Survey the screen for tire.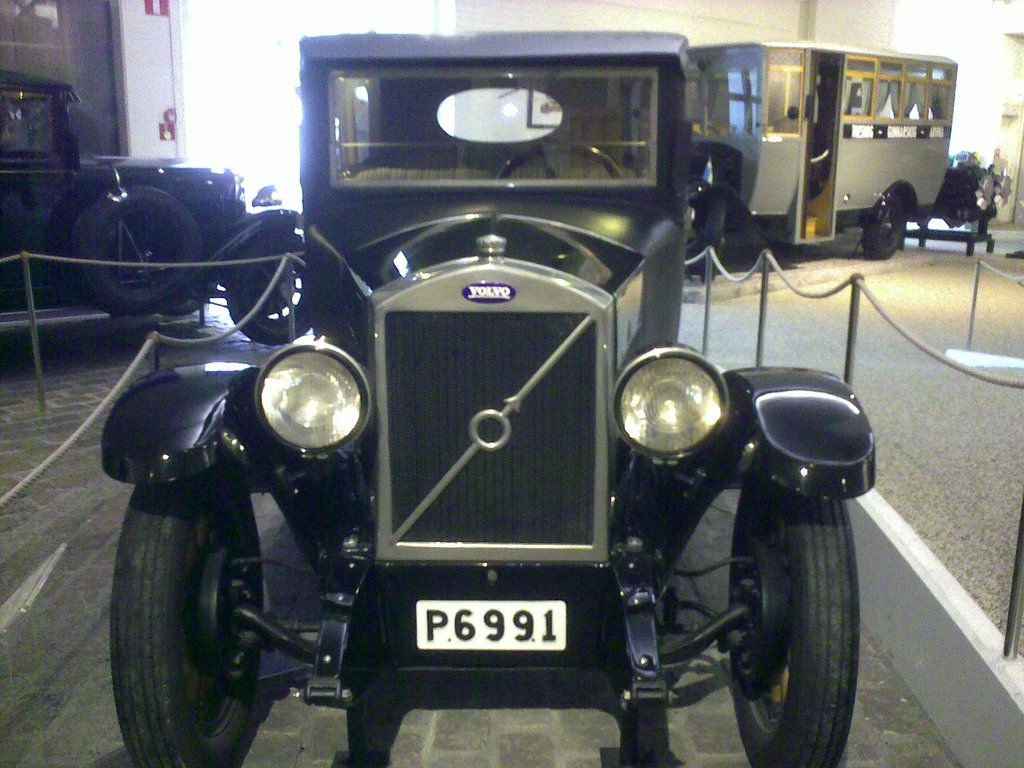
Survey found: detection(861, 191, 906, 258).
